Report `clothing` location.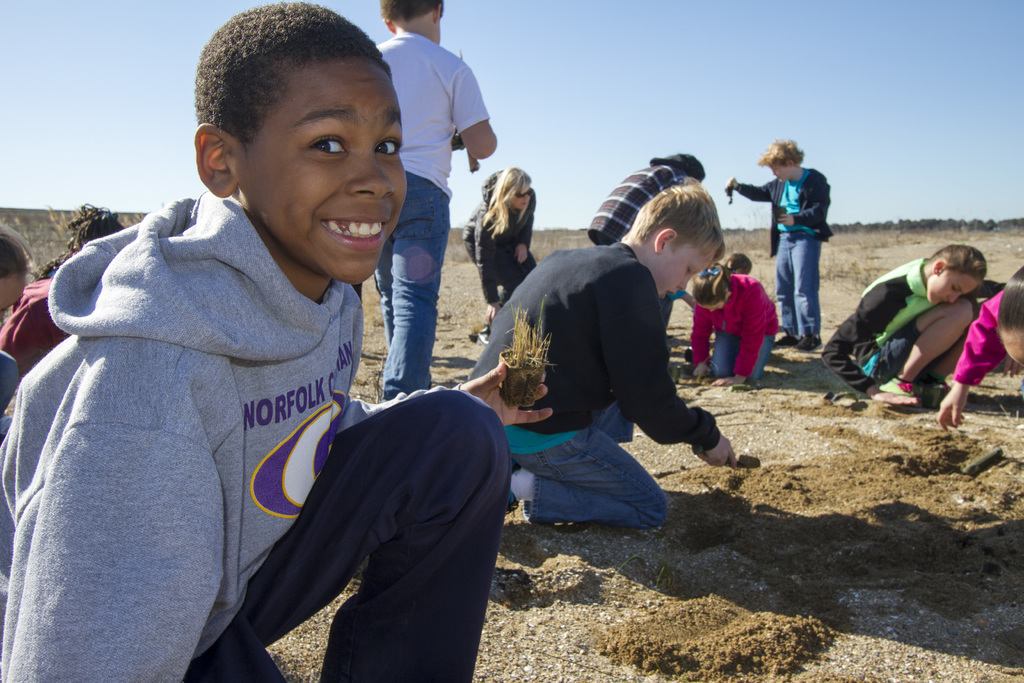
Report: 820/254/1006/400.
